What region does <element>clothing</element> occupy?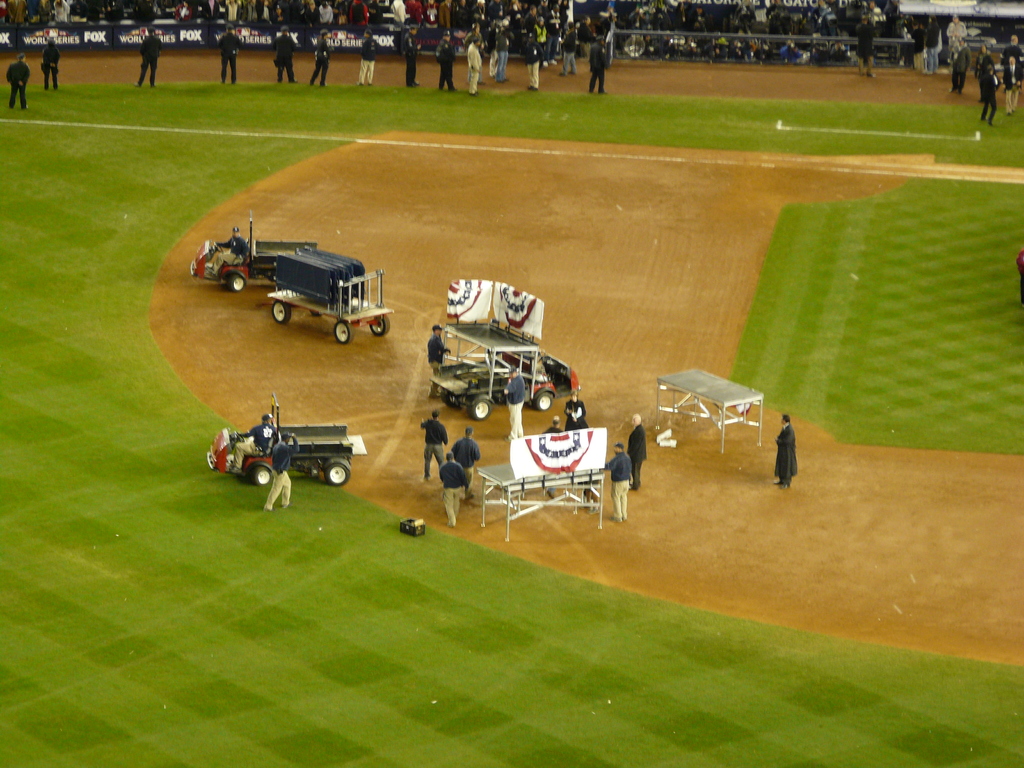
562, 398, 588, 432.
